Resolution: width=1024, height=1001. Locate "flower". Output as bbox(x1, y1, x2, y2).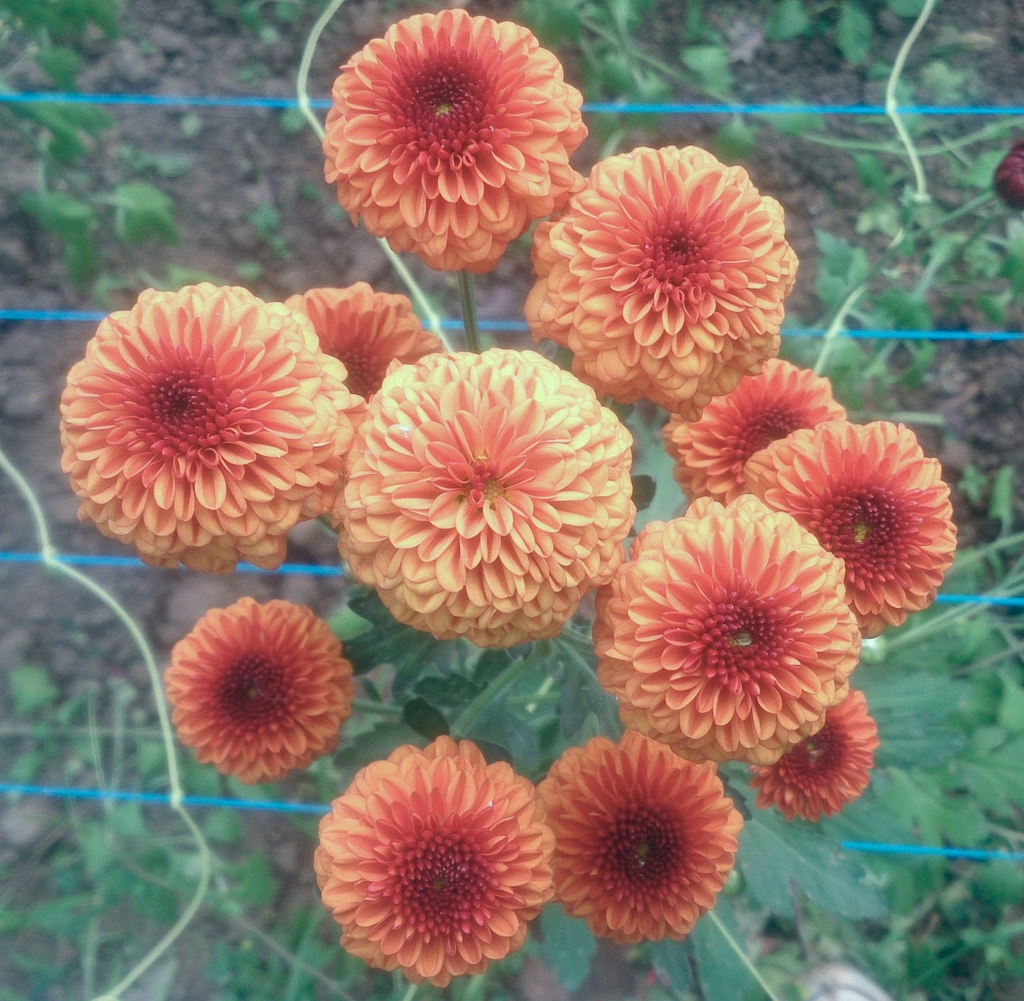
bbox(326, 346, 638, 656).
